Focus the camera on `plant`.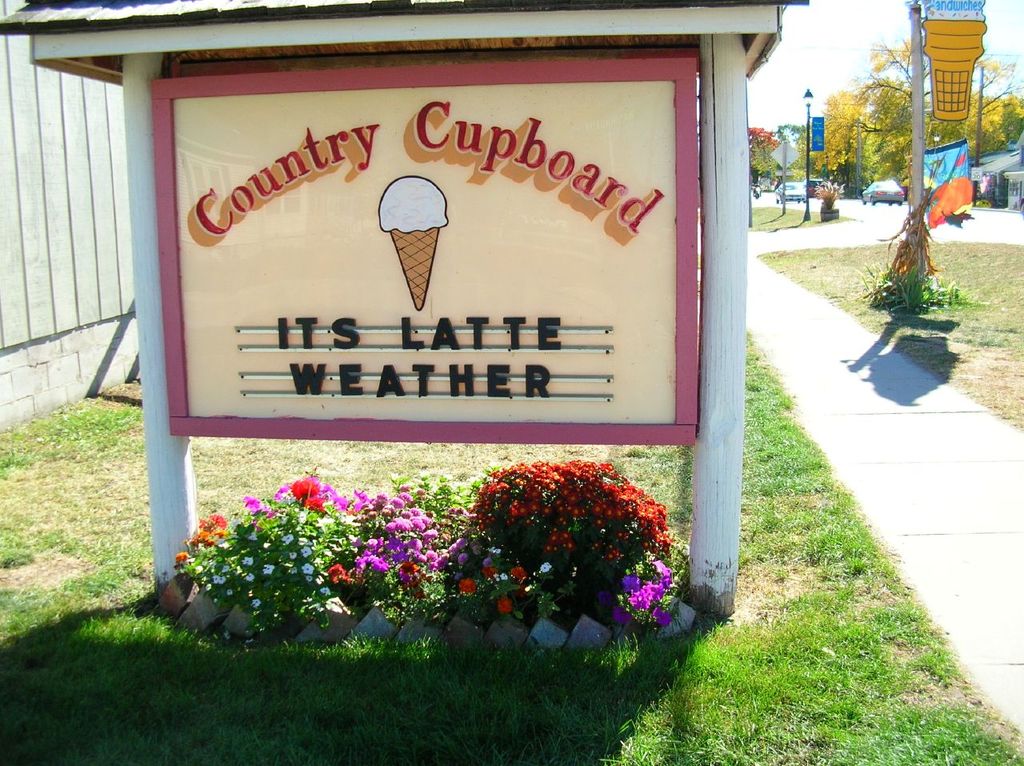
Focus region: [816, 185, 838, 215].
